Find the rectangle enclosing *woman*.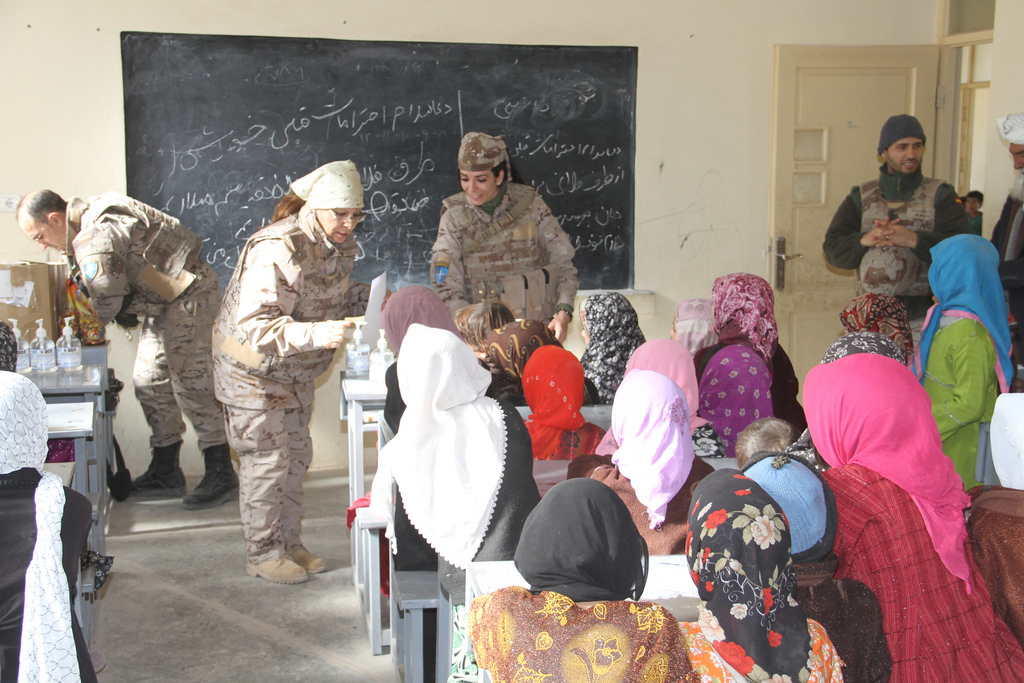
box=[528, 343, 616, 449].
